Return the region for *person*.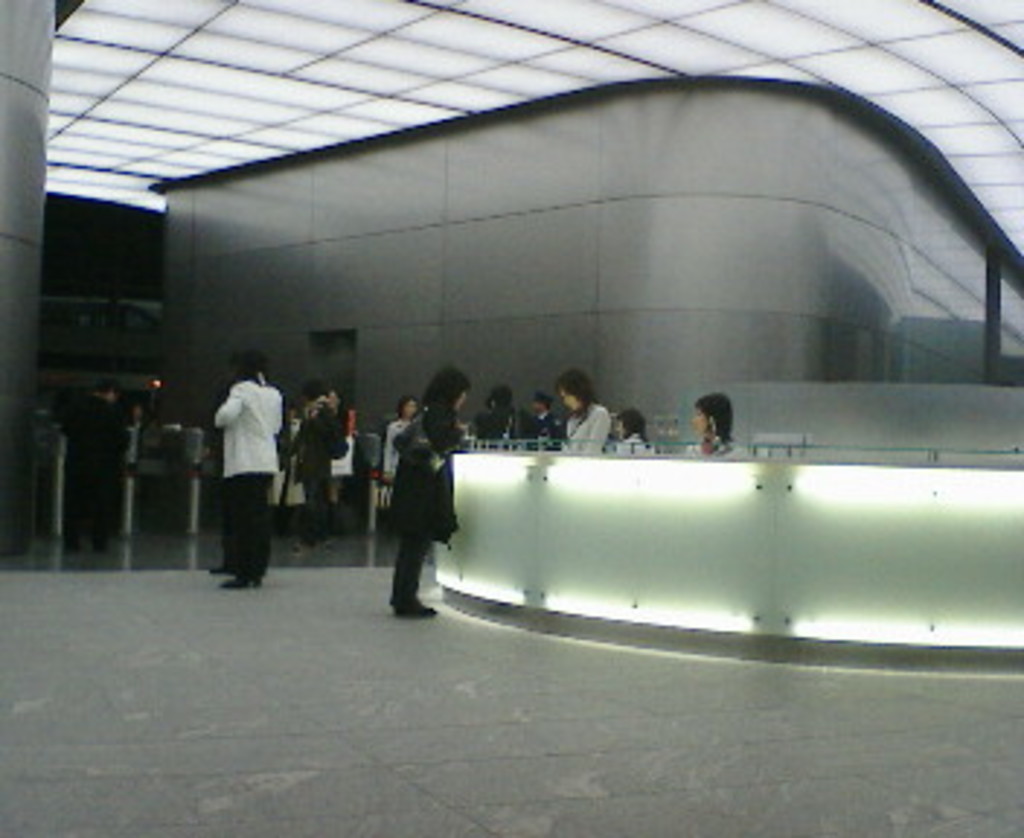
locate(73, 378, 125, 553).
